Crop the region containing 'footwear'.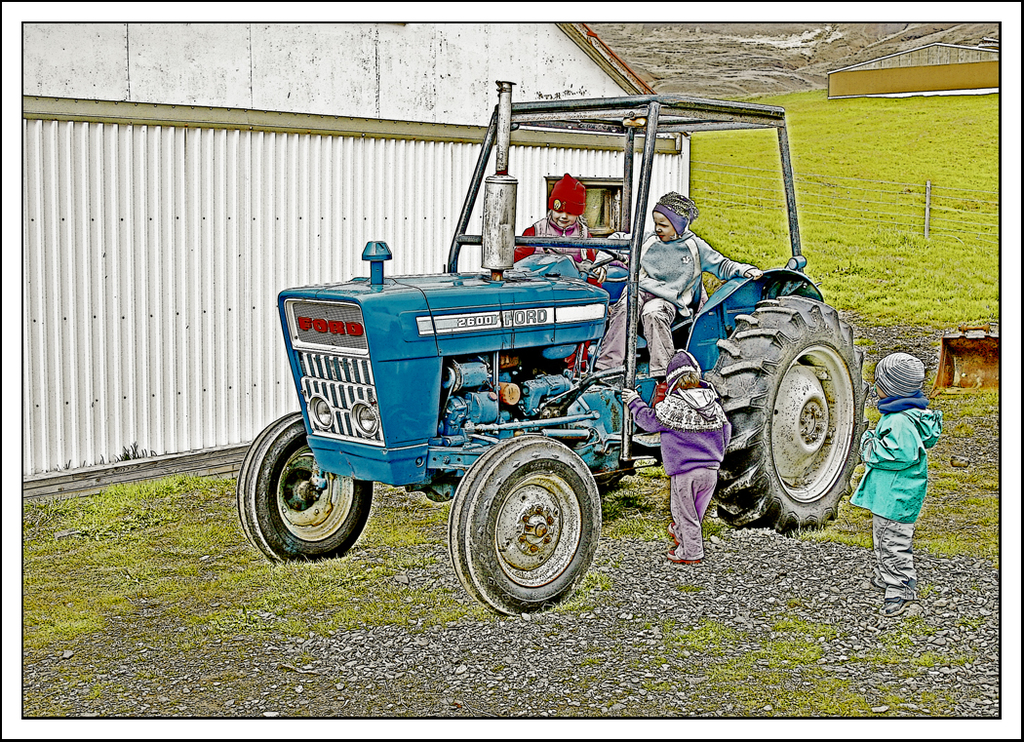
Crop region: region(666, 524, 683, 546).
